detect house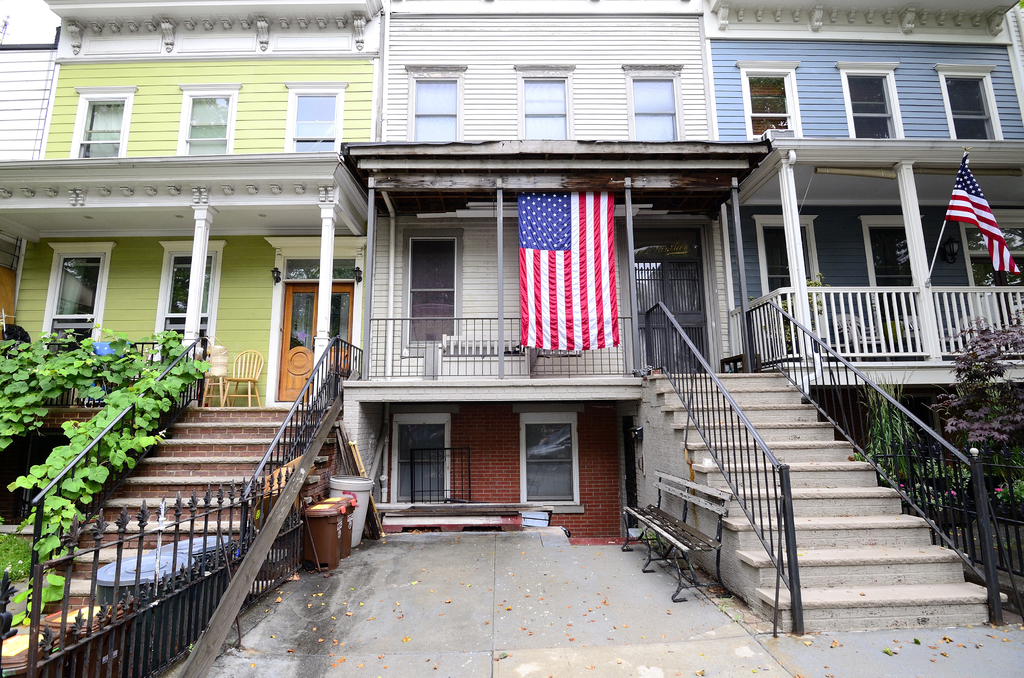
Rect(1, 0, 364, 477)
